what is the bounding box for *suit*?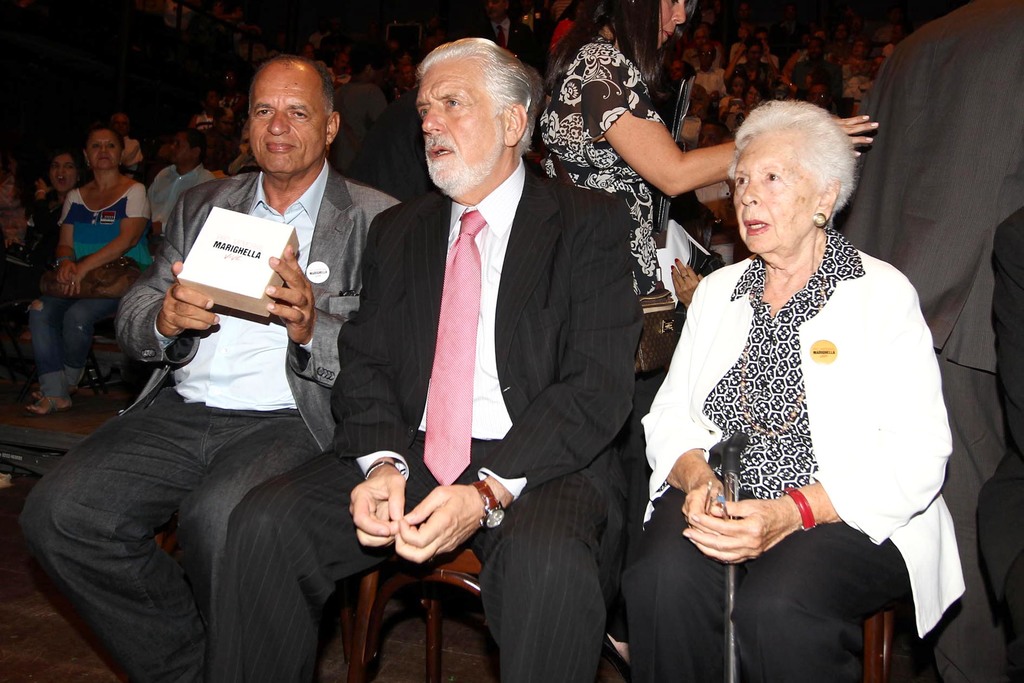
left=851, top=0, right=1006, bottom=682.
